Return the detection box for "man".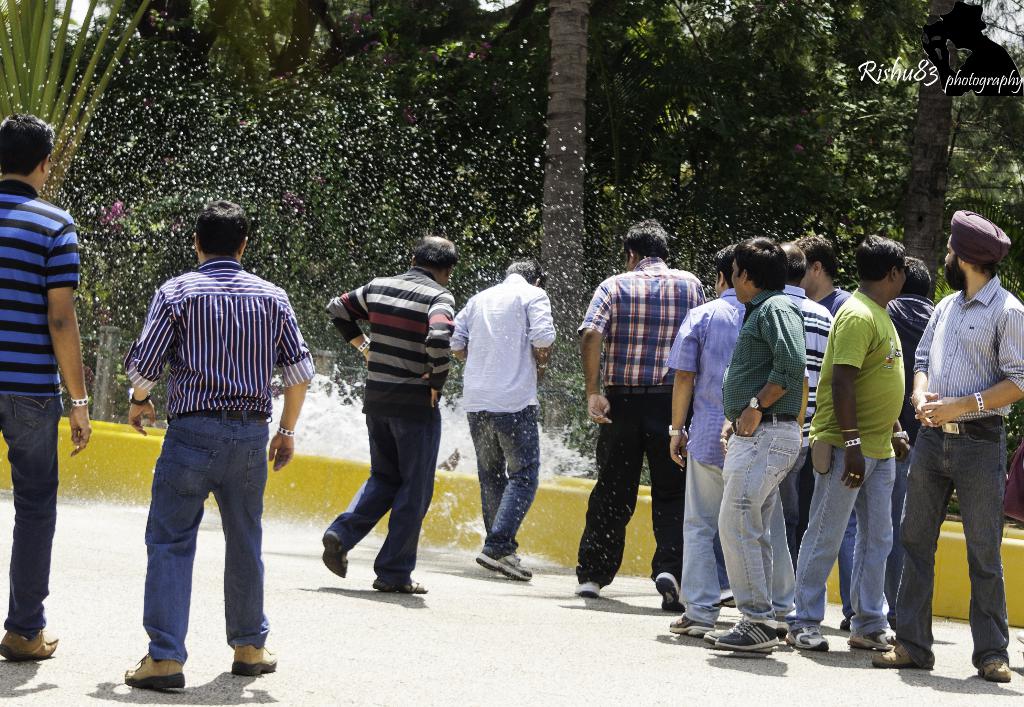
pyautogui.locateOnScreen(885, 253, 938, 619).
